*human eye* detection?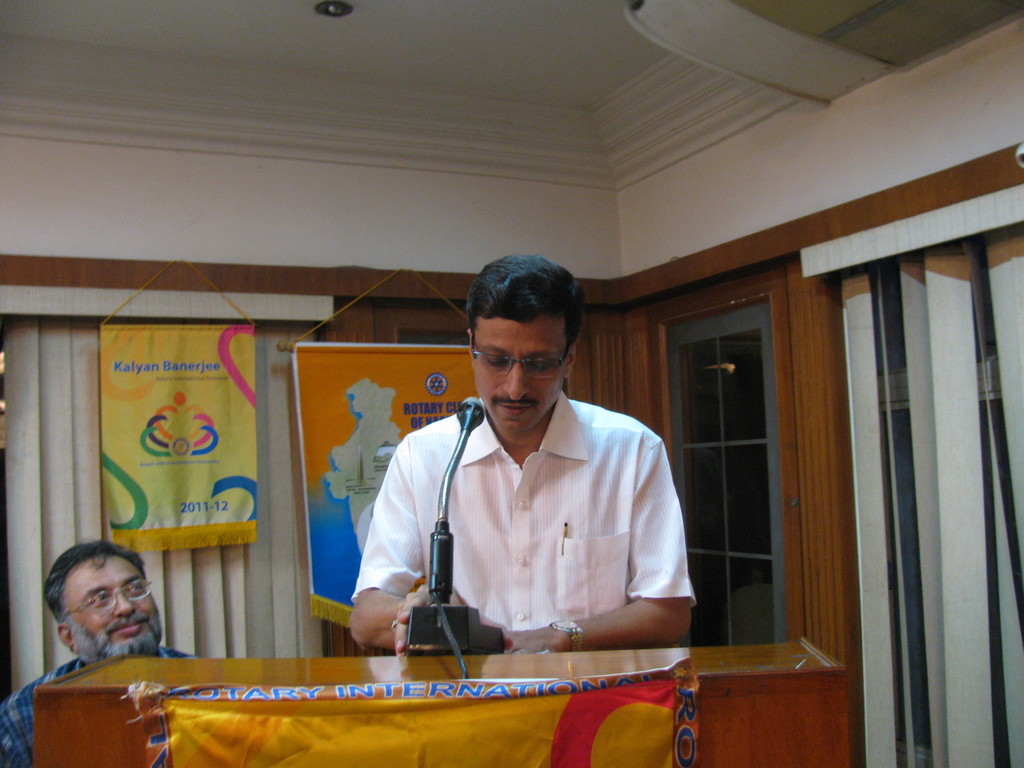
locate(125, 582, 144, 595)
